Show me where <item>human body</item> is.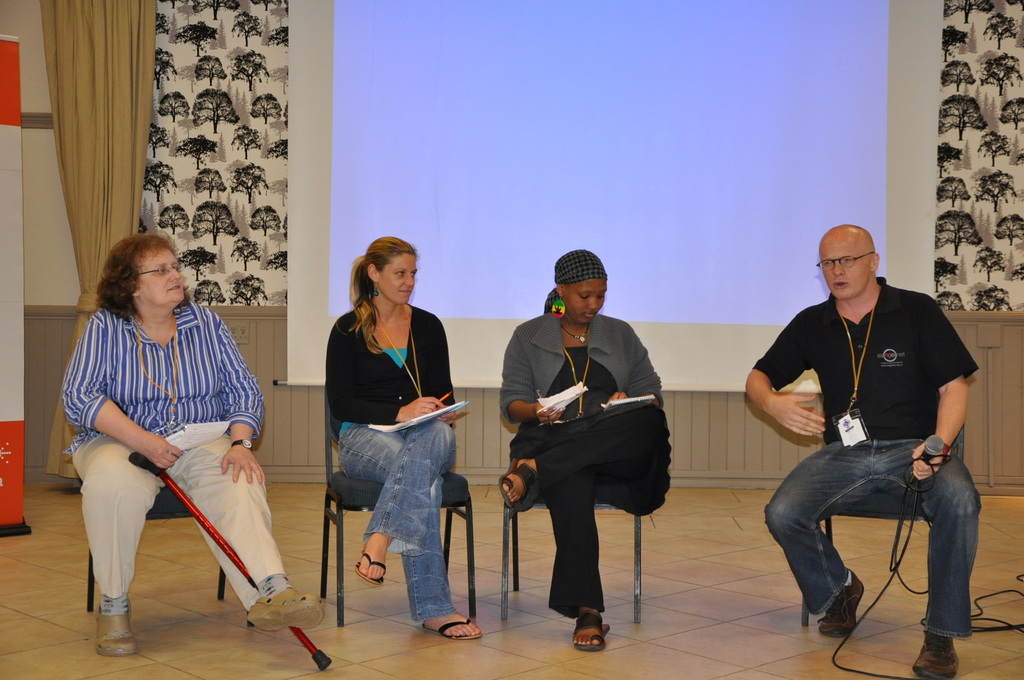
<item>human body</item> is at [501,250,676,654].
